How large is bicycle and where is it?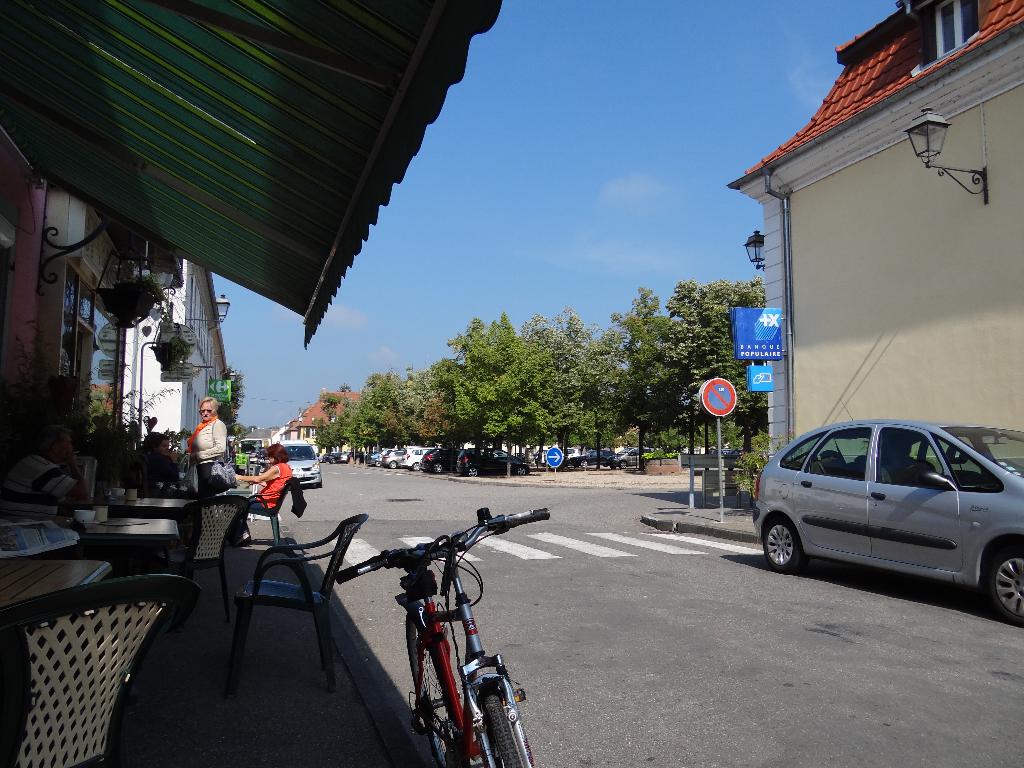
Bounding box: box=[376, 515, 531, 764].
